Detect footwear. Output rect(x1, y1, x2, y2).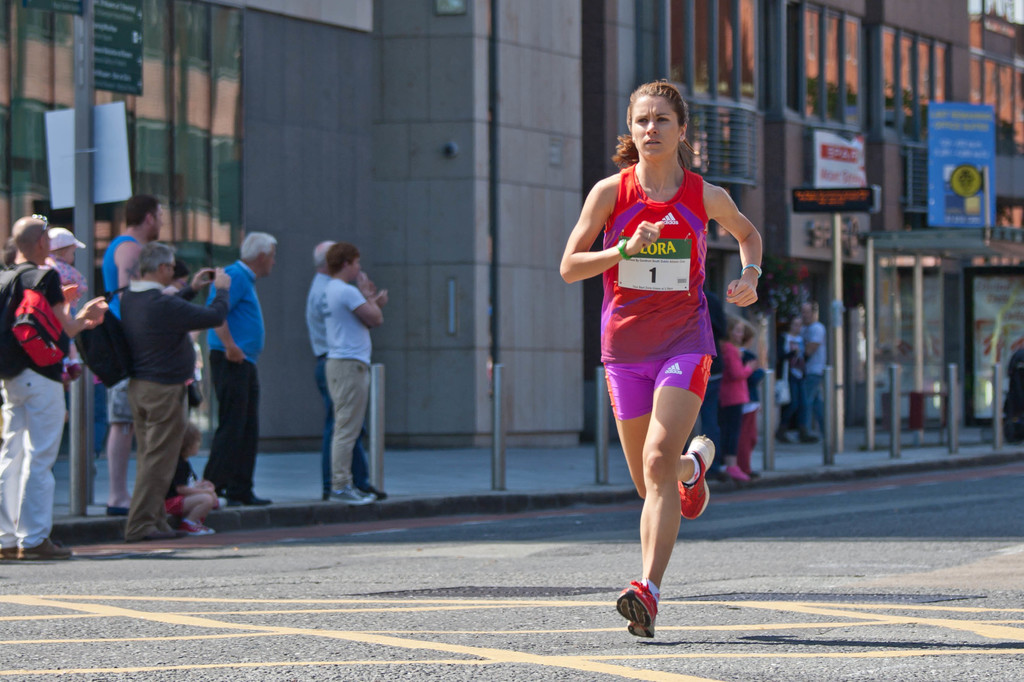
rect(19, 537, 71, 561).
